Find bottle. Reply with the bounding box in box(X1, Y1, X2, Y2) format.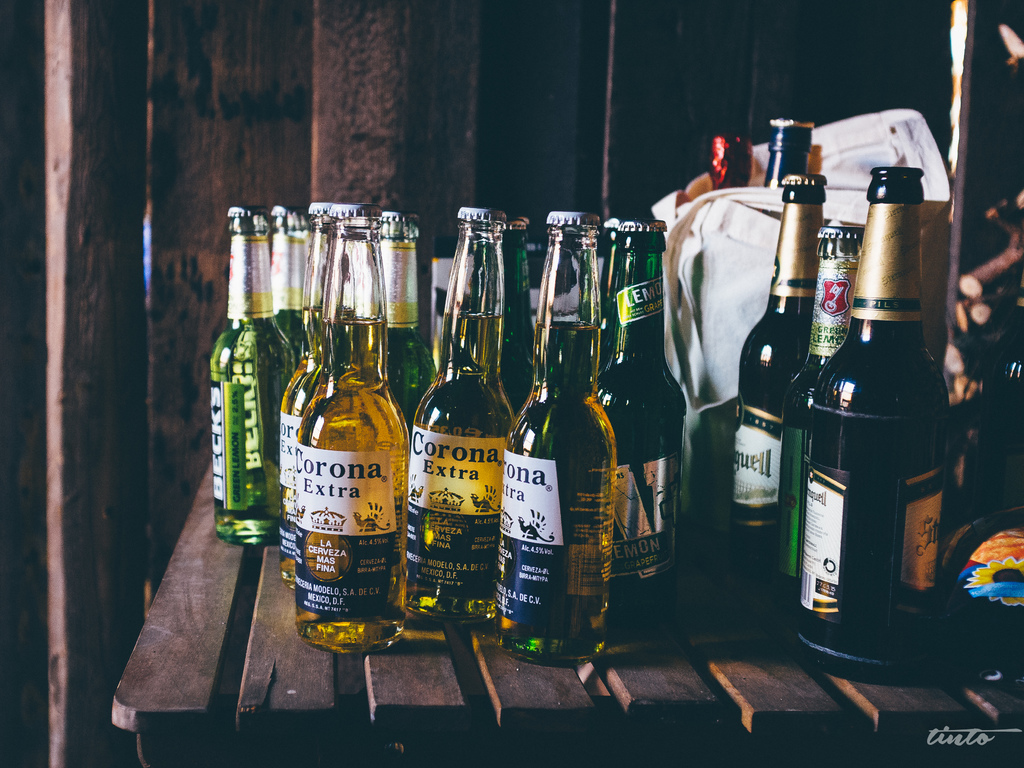
box(600, 209, 688, 636).
